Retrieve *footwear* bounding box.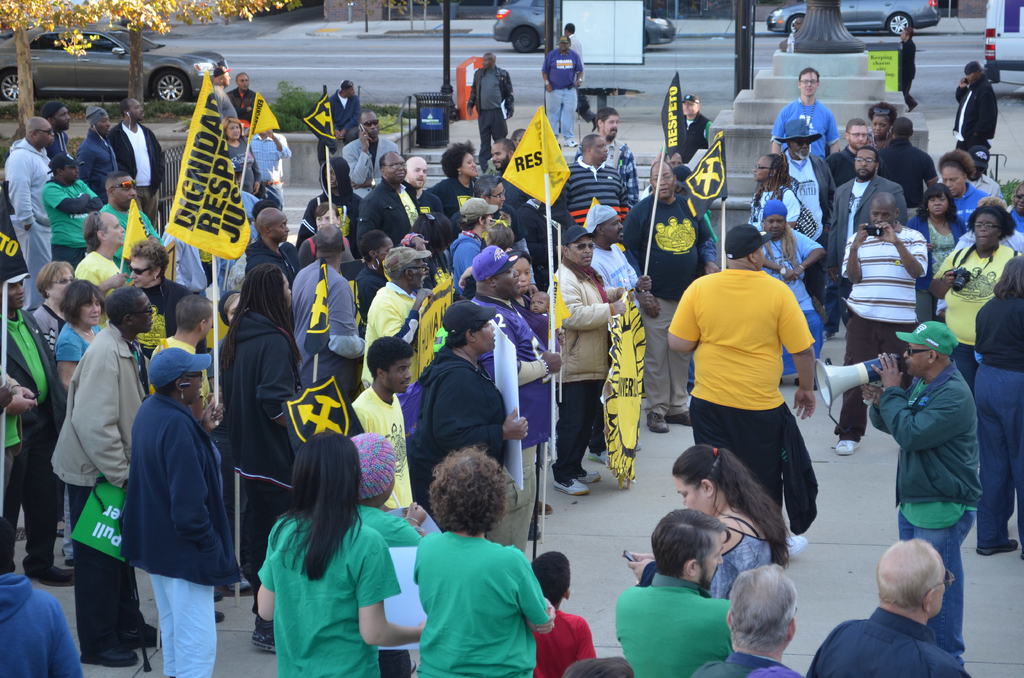
Bounding box: 535/500/554/517.
